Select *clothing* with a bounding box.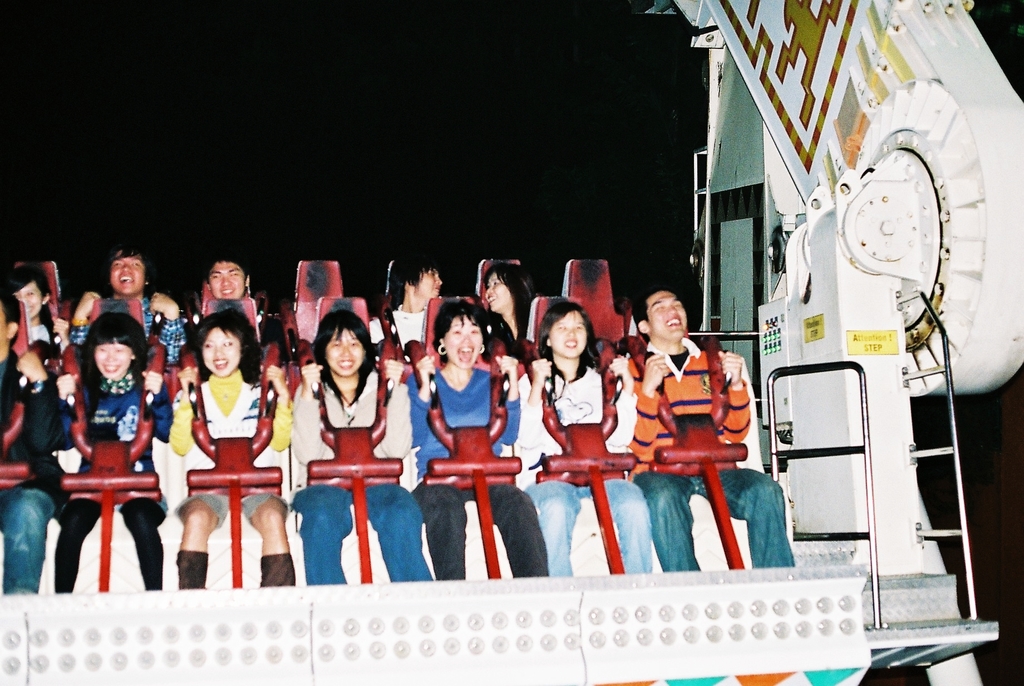
bbox=[624, 336, 749, 477].
